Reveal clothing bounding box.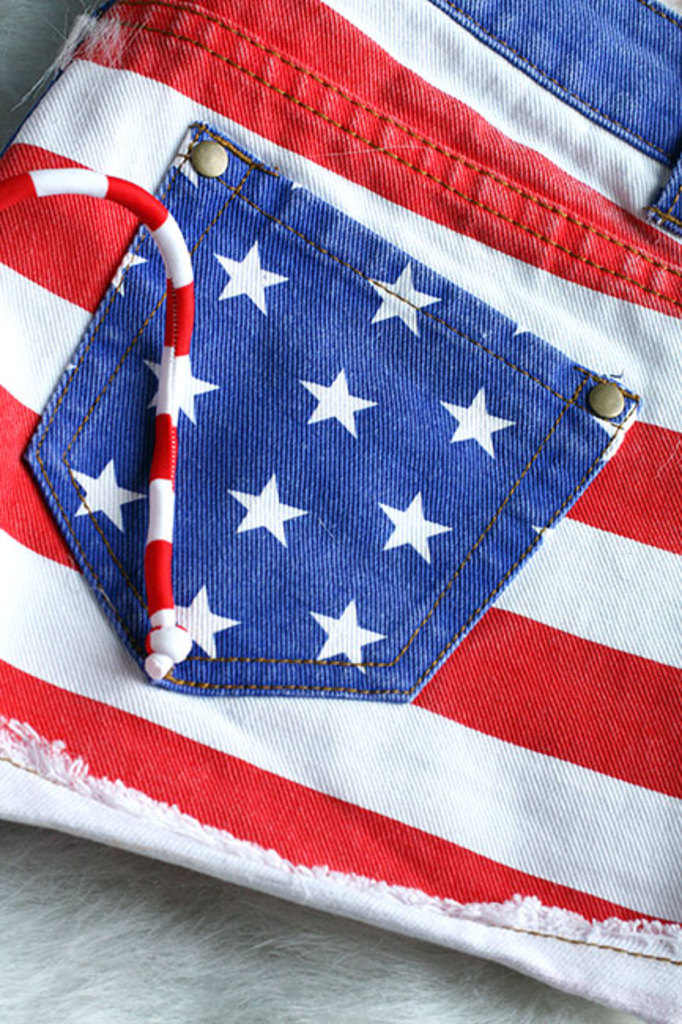
Revealed: 0/0/680/1022.
